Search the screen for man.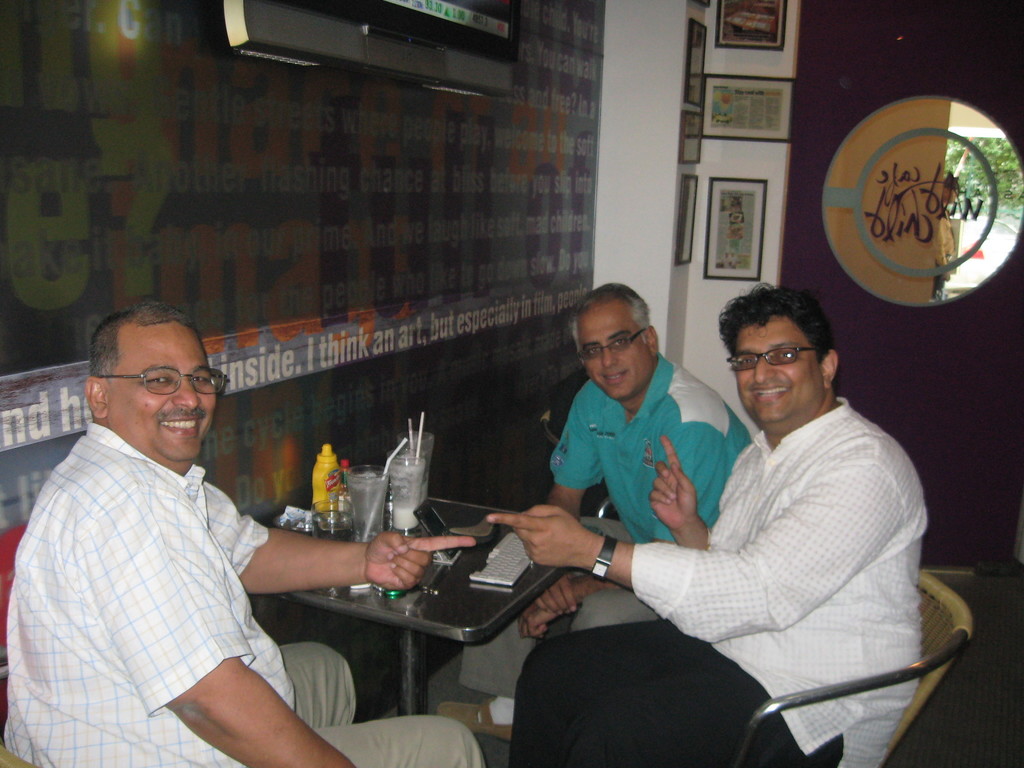
Found at select_region(449, 276, 781, 698).
